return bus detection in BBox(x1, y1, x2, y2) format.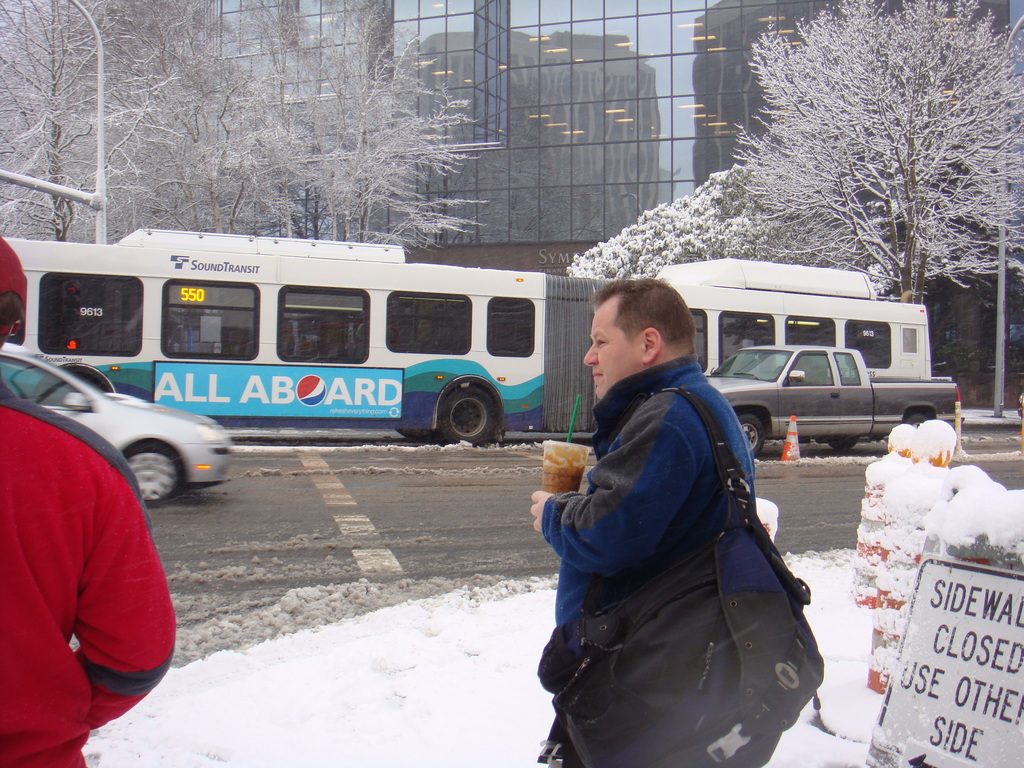
BBox(0, 226, 932, 445).
